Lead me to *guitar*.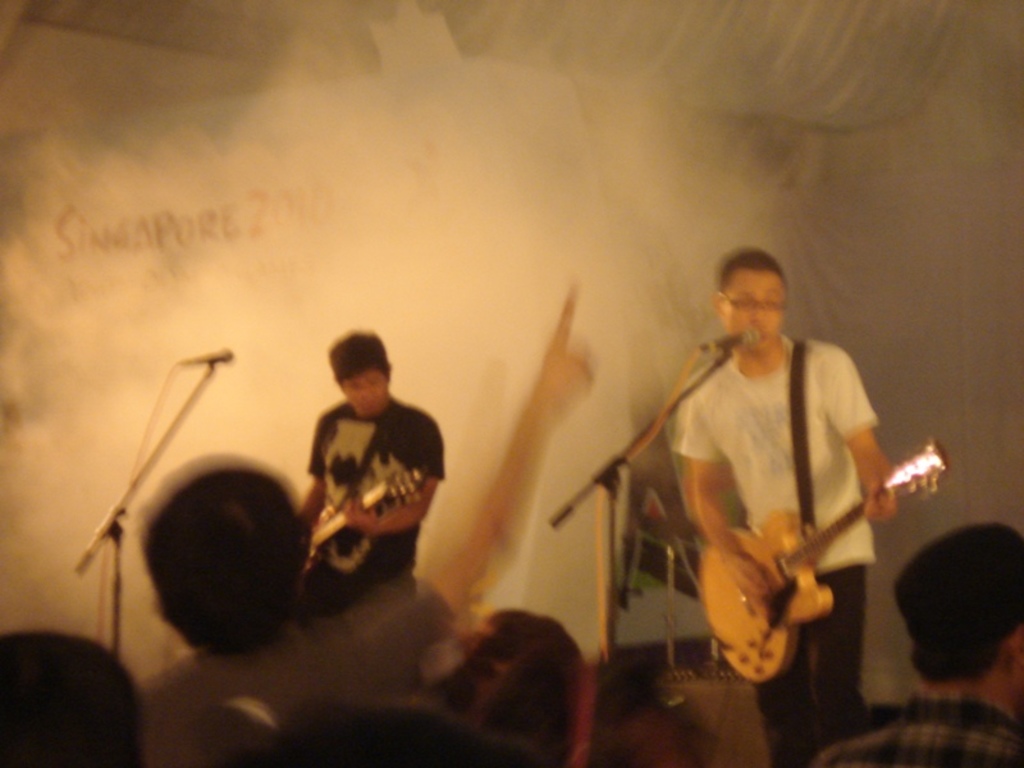
Lead to [left=641, top=440, right=933, bottom=684].
